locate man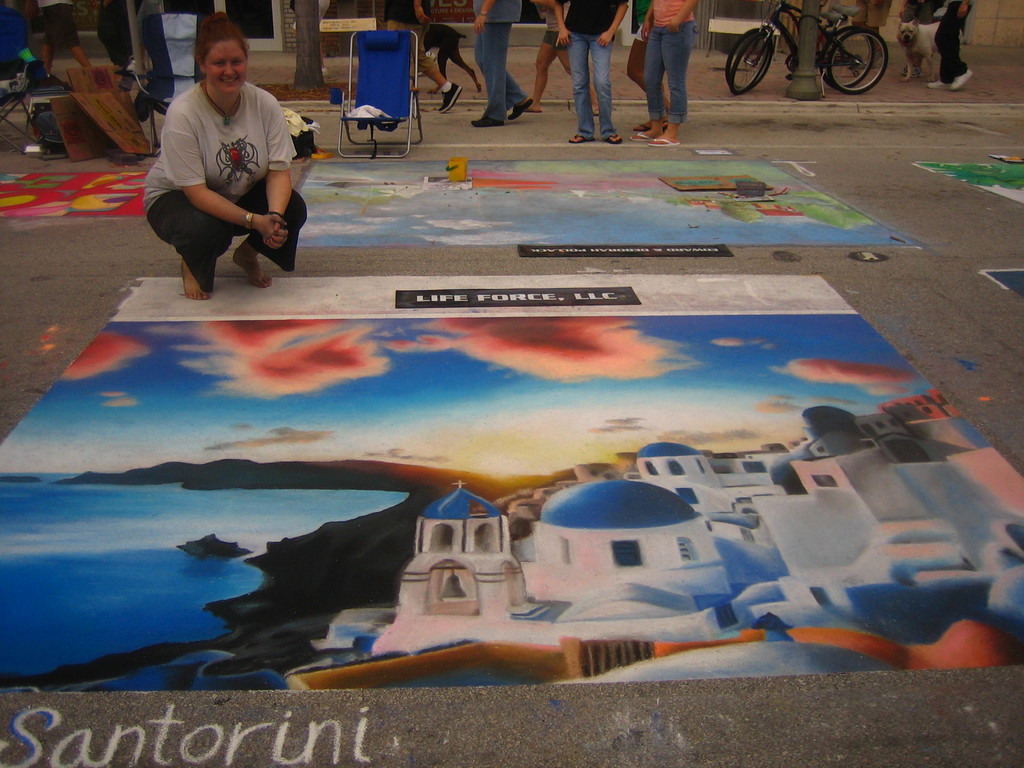
853, 0, 892, 72
